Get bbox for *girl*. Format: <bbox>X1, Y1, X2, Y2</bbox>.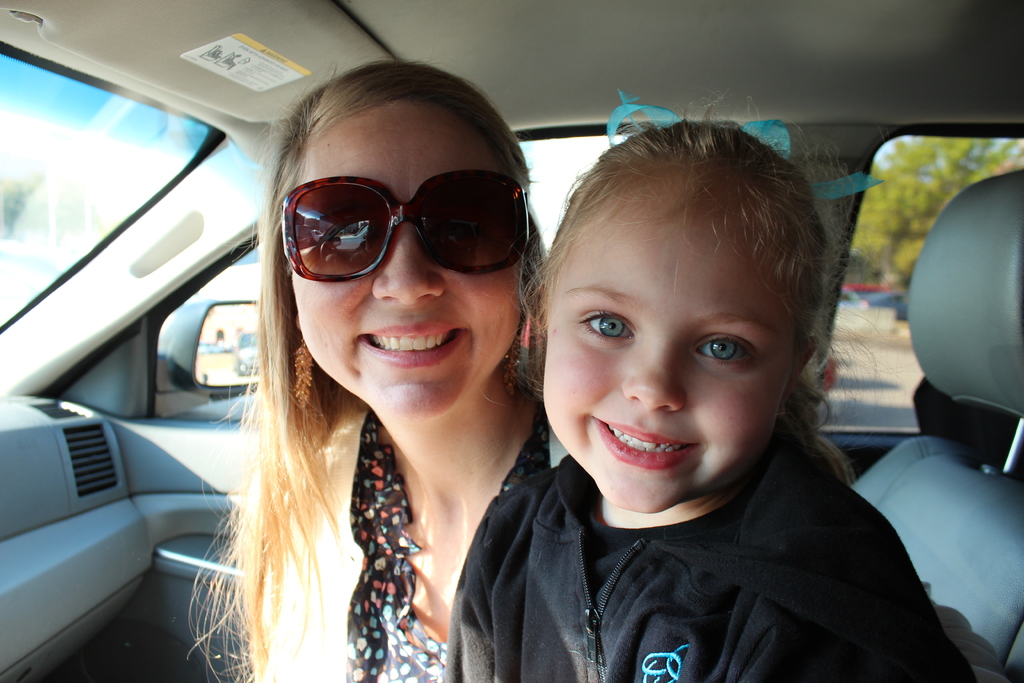
<bbox>447, 86, 979, 682</bbox>.
